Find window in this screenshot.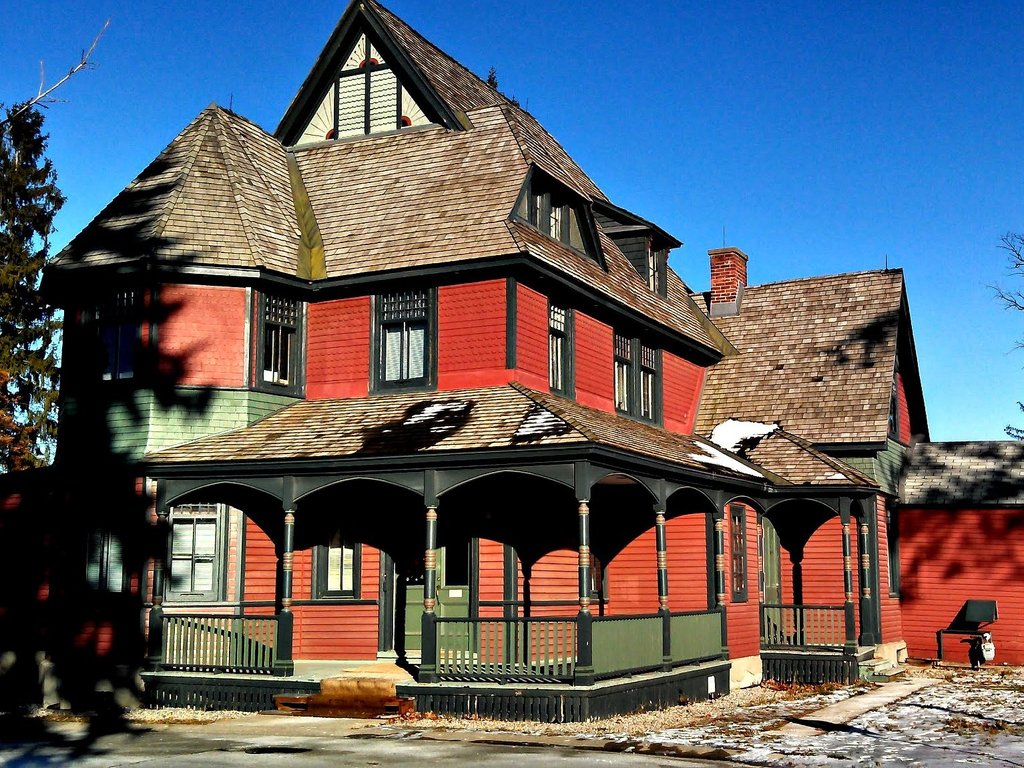
The bounding box for window is region(534, 189, 566, 236).
